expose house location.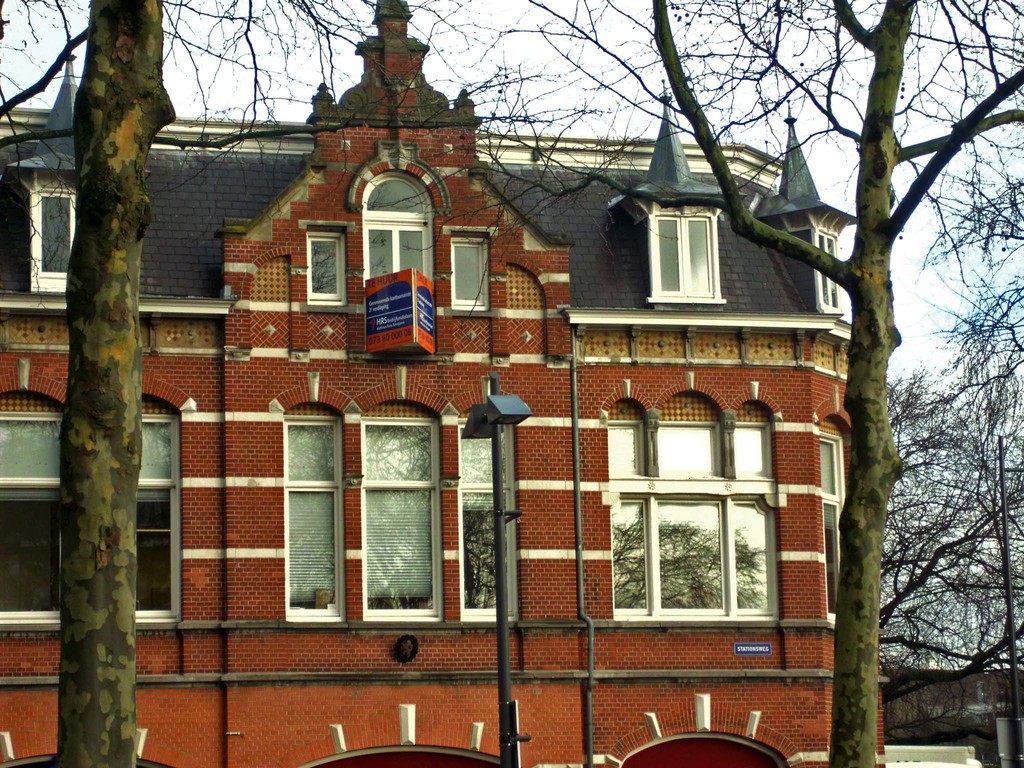
Exposed at [52, 50, 940, 741].
